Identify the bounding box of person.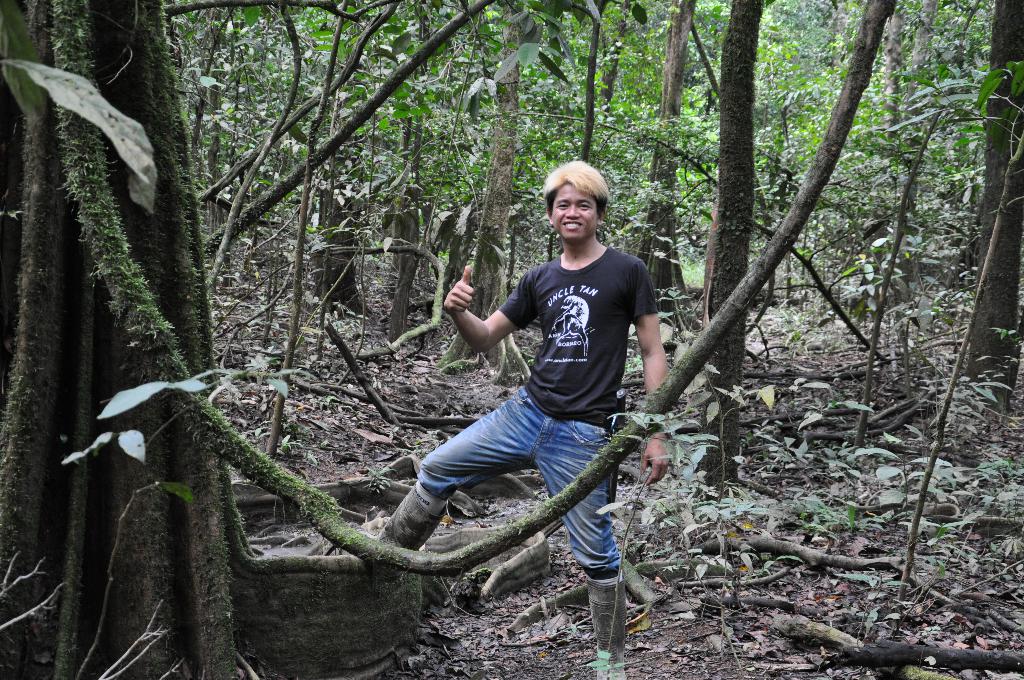
BBox(422, 162, 671, 631).
